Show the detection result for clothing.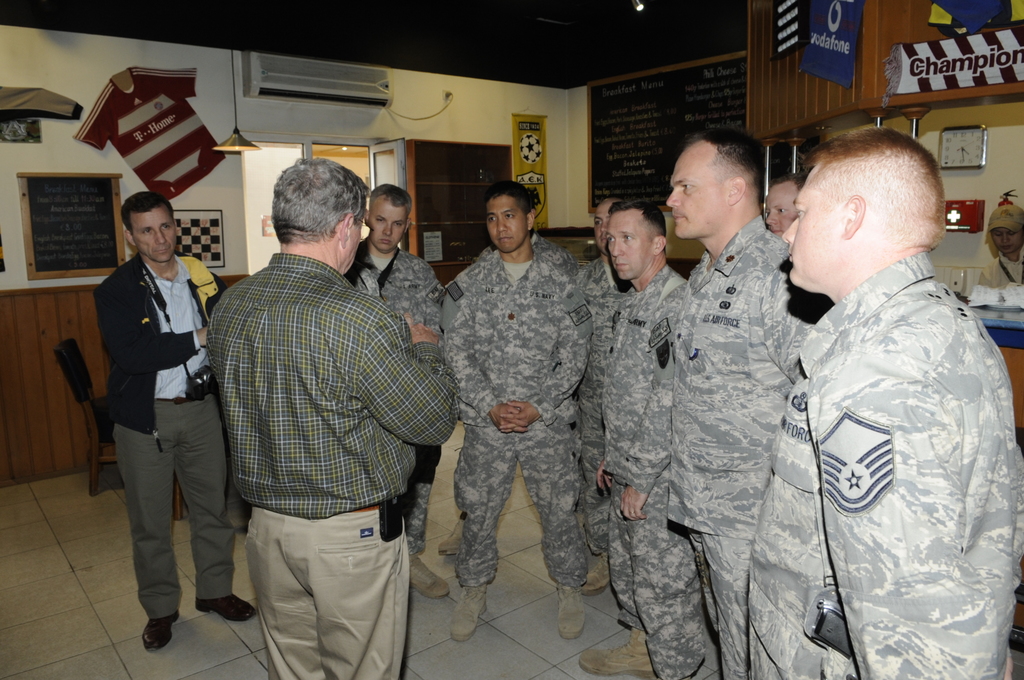
BBox(753, 196, 1008, 674).
